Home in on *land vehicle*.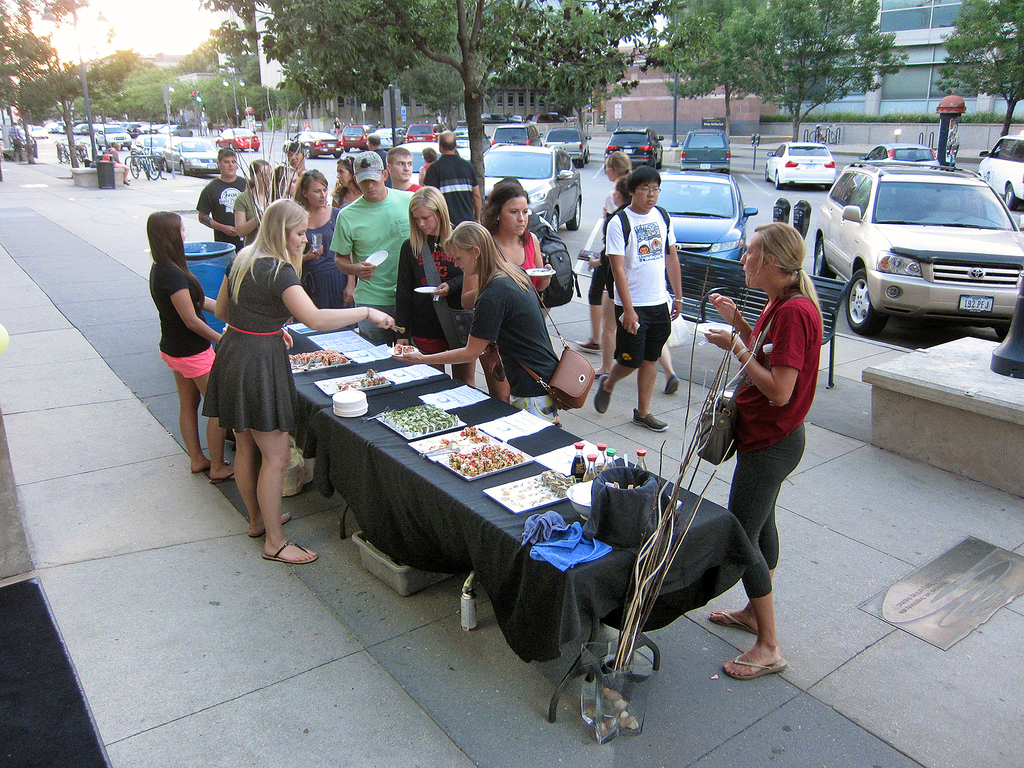
Homed in at [left=544, top=124, right=592, bottom=169].
